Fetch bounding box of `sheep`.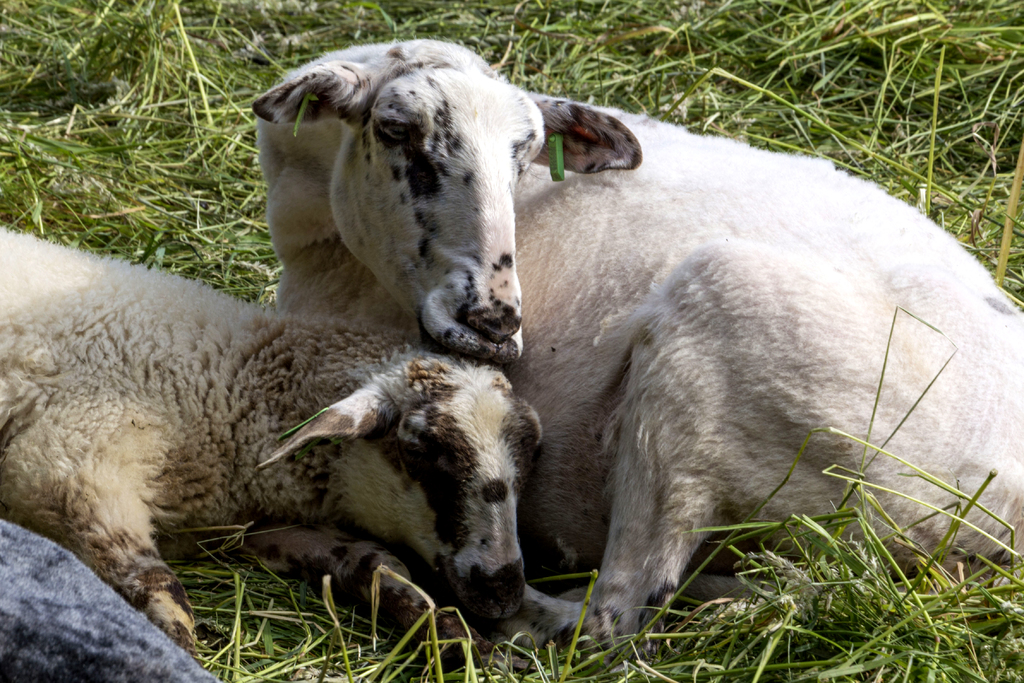
Bbox: <region>246, 39, 1023, 661</region>.
